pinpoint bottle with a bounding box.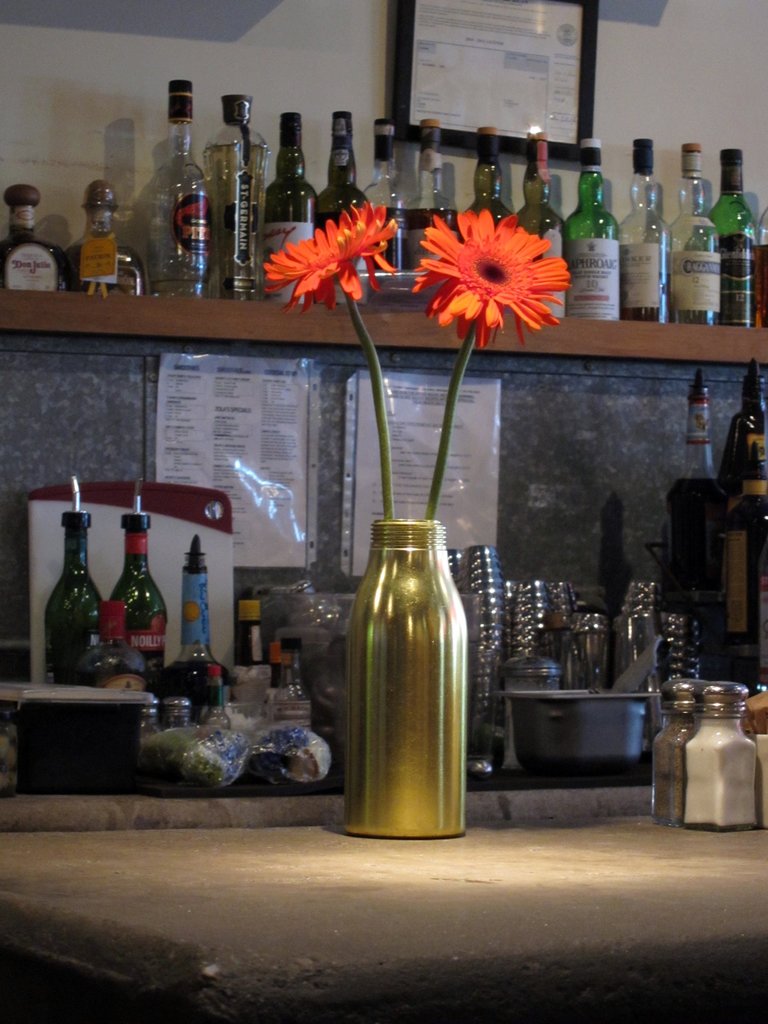
[left=401, top=118, right=454, bottom=265].
